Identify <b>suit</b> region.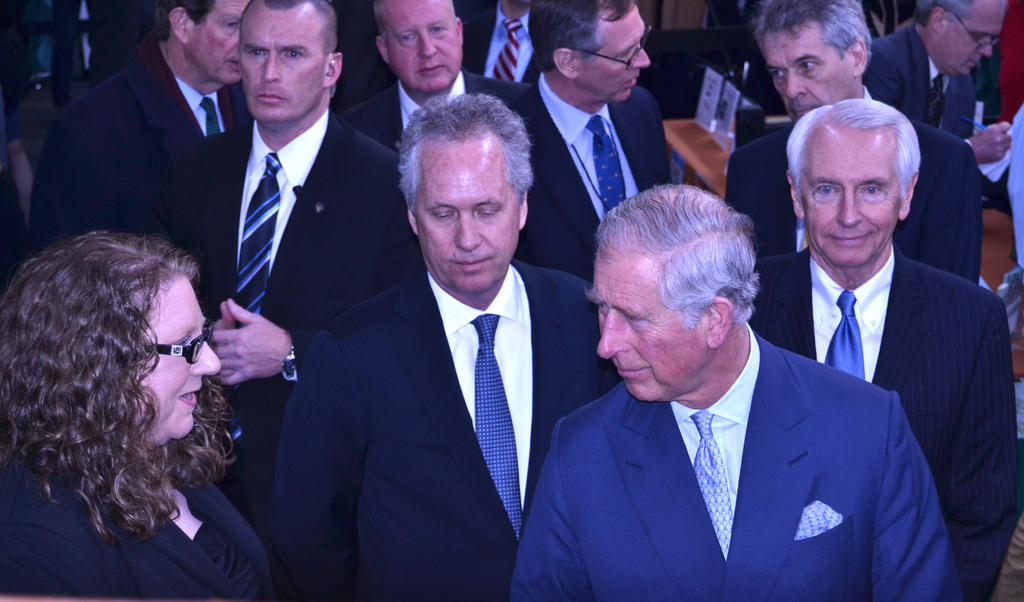
Region: bbox=[724, 85, 981, 285].
